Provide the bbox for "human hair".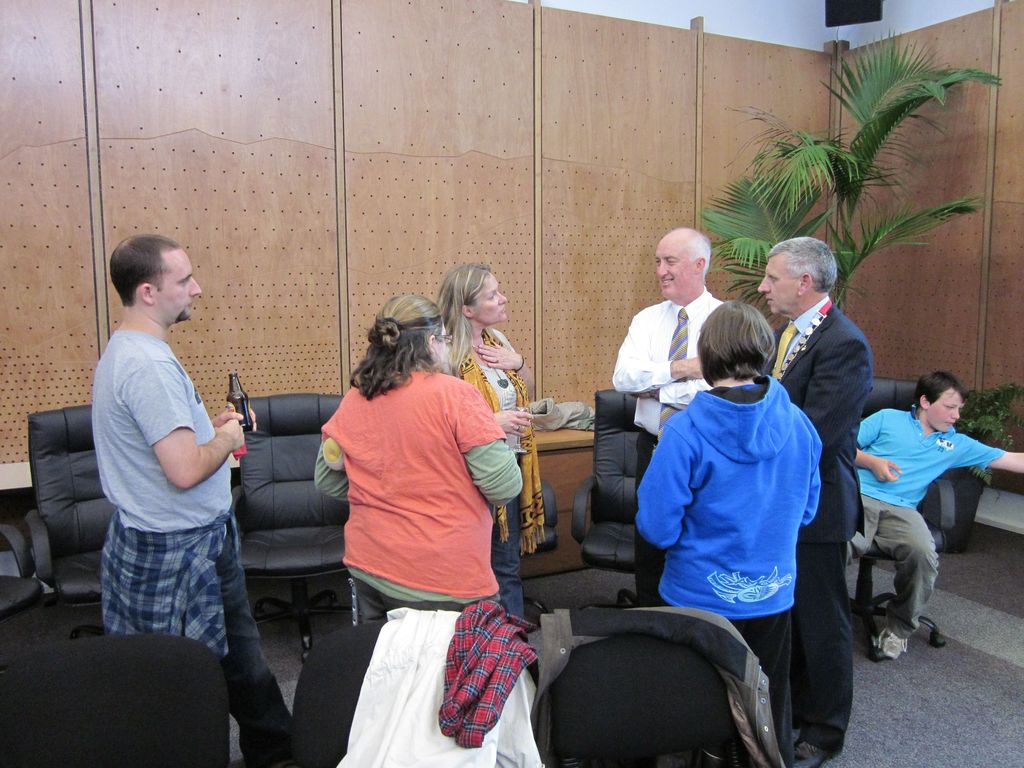
x1=435, y1=260, x2=492, y2=376.
